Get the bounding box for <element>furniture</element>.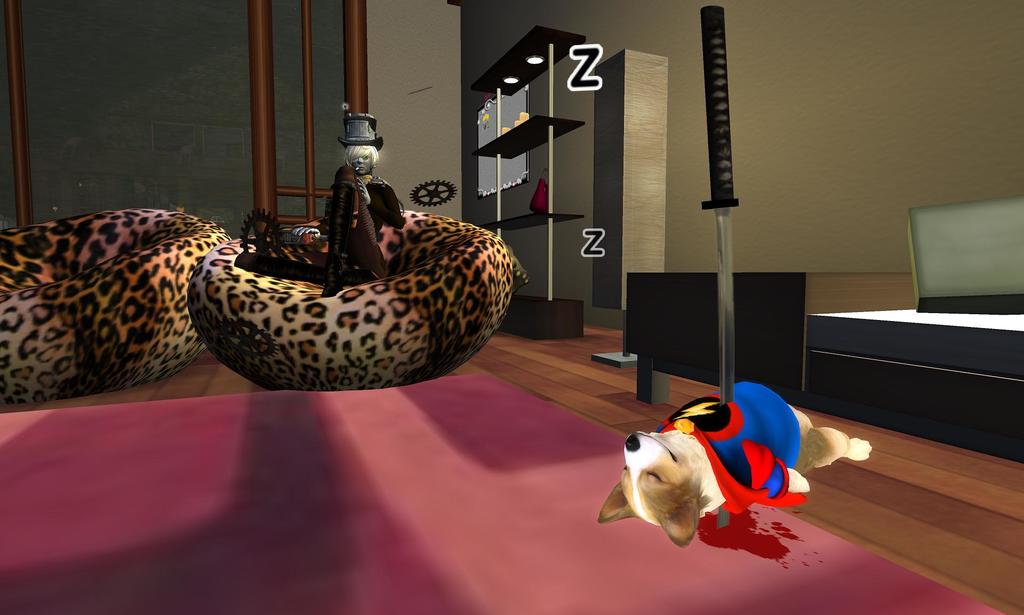
Rect(186, 213, 513, 393).
